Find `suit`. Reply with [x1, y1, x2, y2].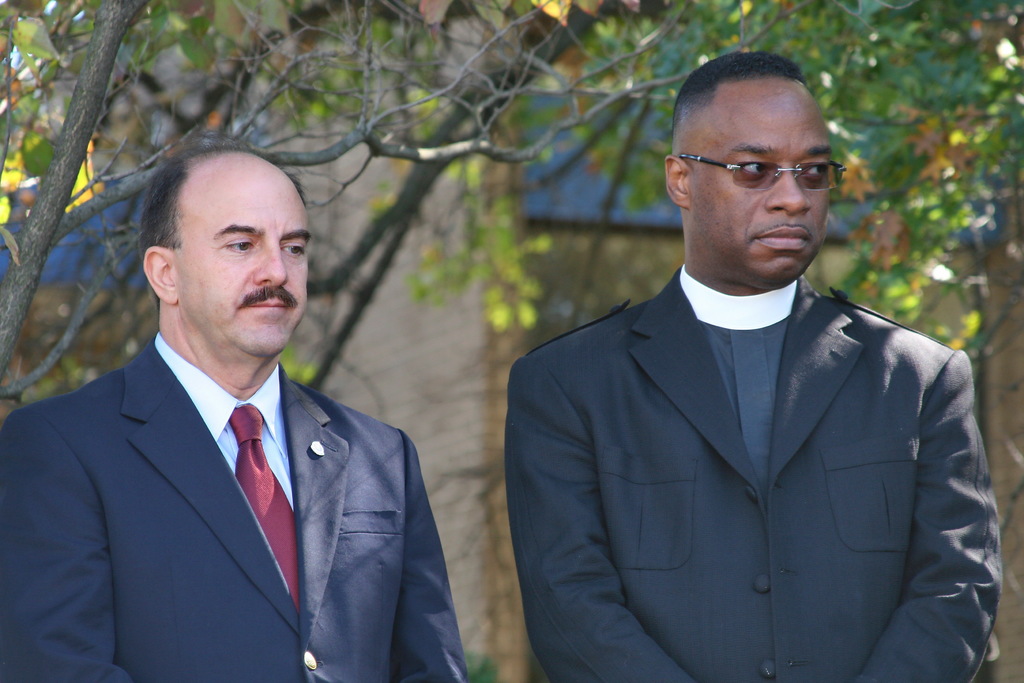
[0, 331, 457, 682].
